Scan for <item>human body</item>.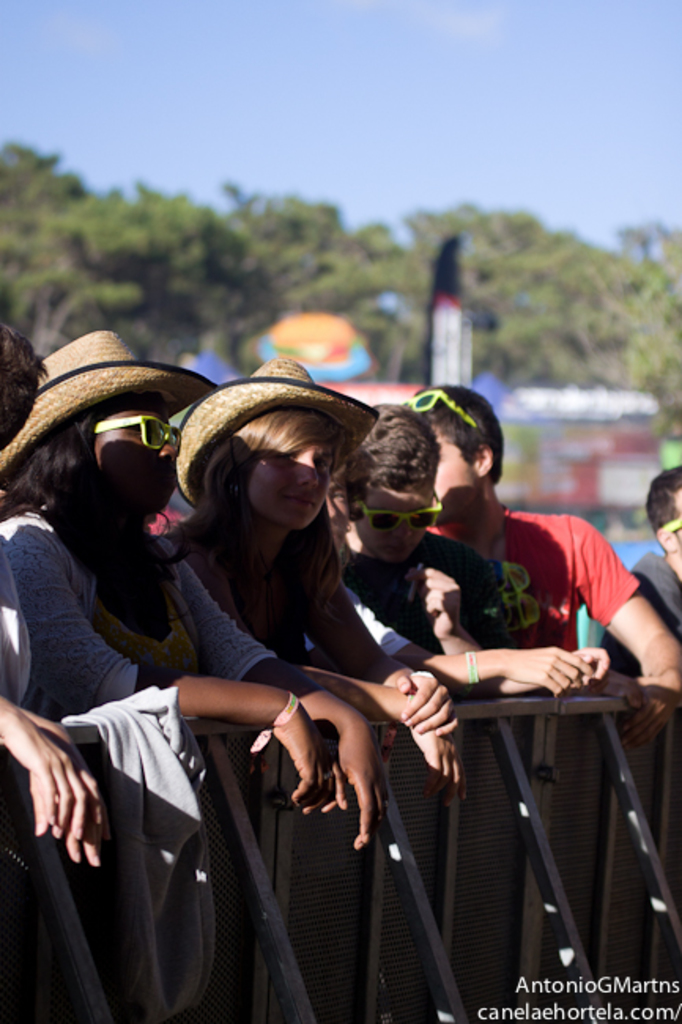
Scan result: bbox=(158, 526, 576, 780).
